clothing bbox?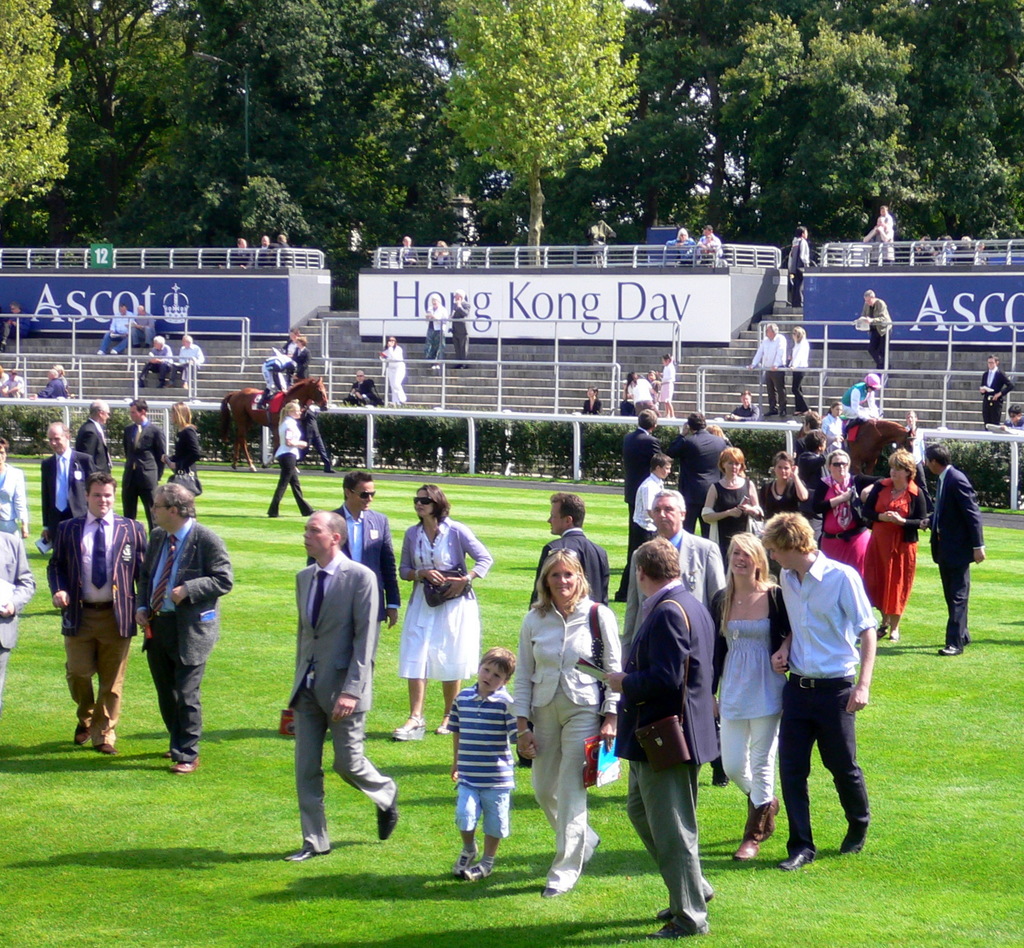
304:498:399:662
